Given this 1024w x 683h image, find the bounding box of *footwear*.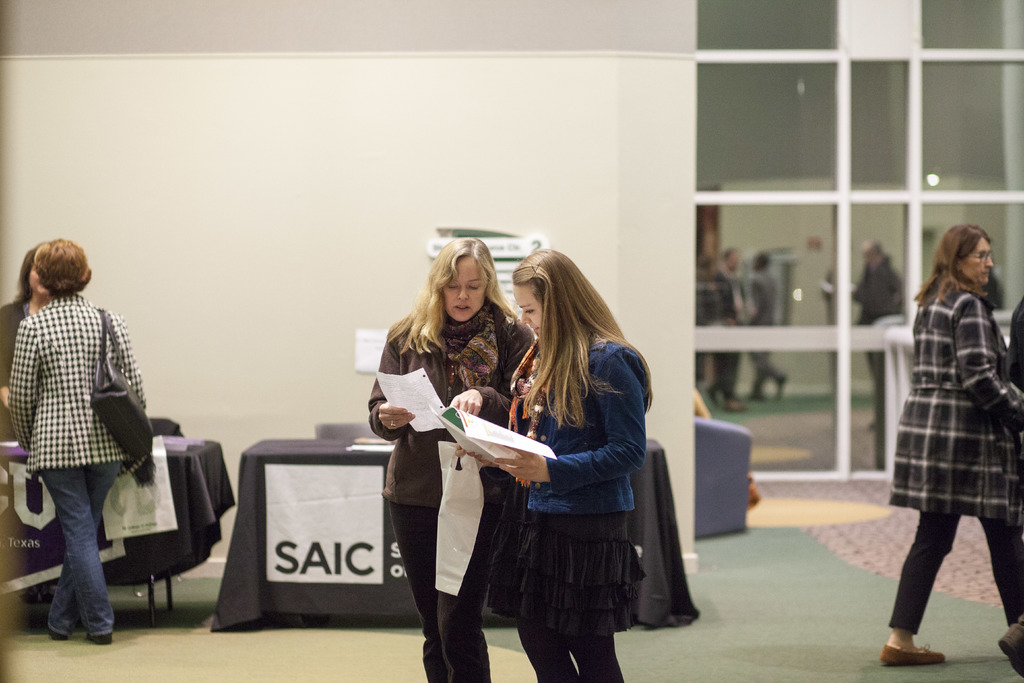
pyautogui.locateOnScreen(999, 620, 1023, 677).
